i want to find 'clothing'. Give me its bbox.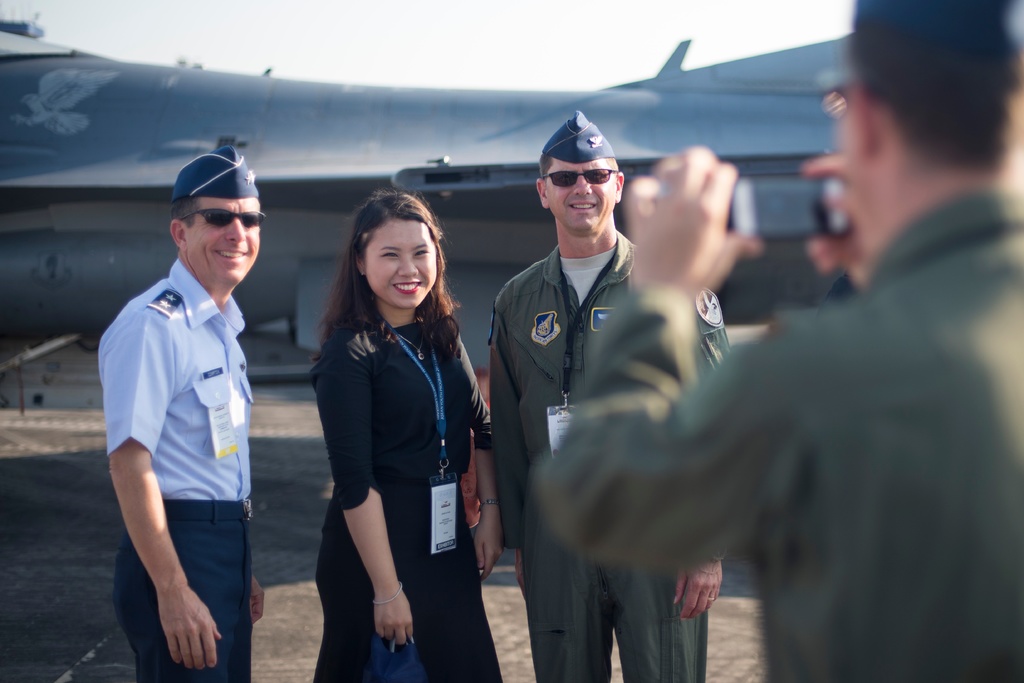
box=[97, 223, 264, 650].
